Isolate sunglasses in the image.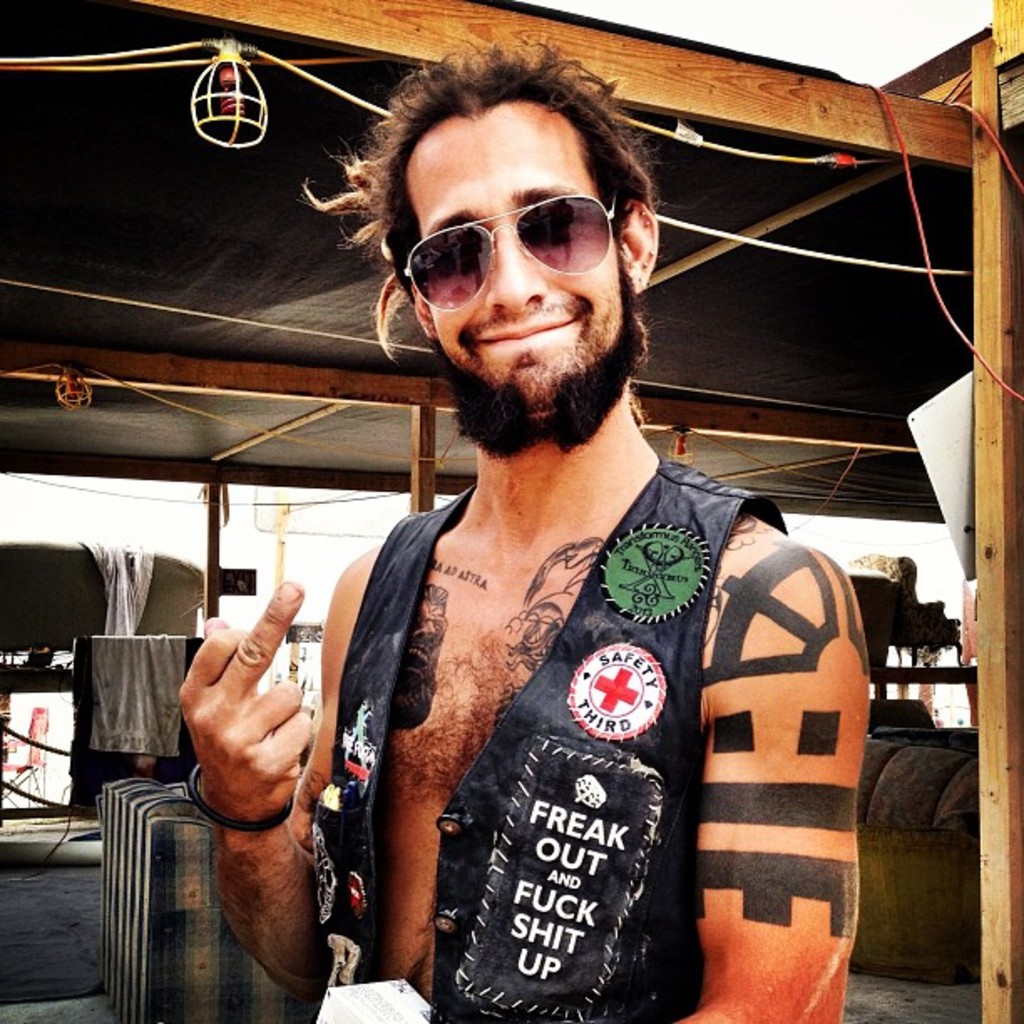
Isolated region: box(403, 196, 619, 313).
